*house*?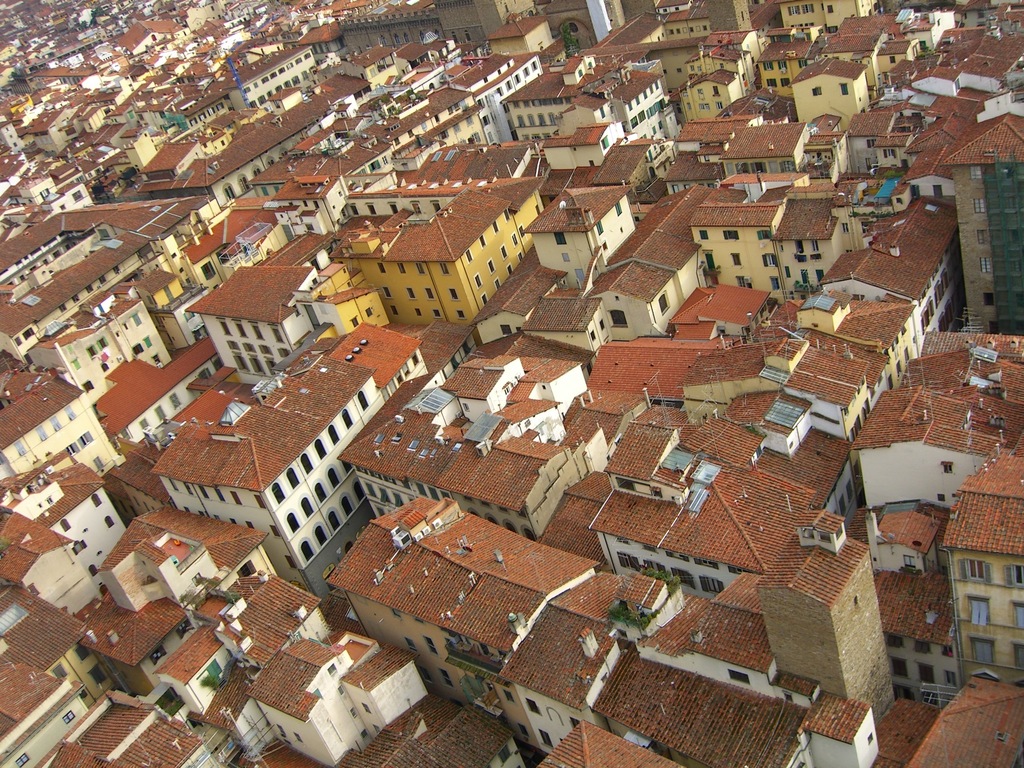
[x1=0, y1=644, x2=70, y2=767]
